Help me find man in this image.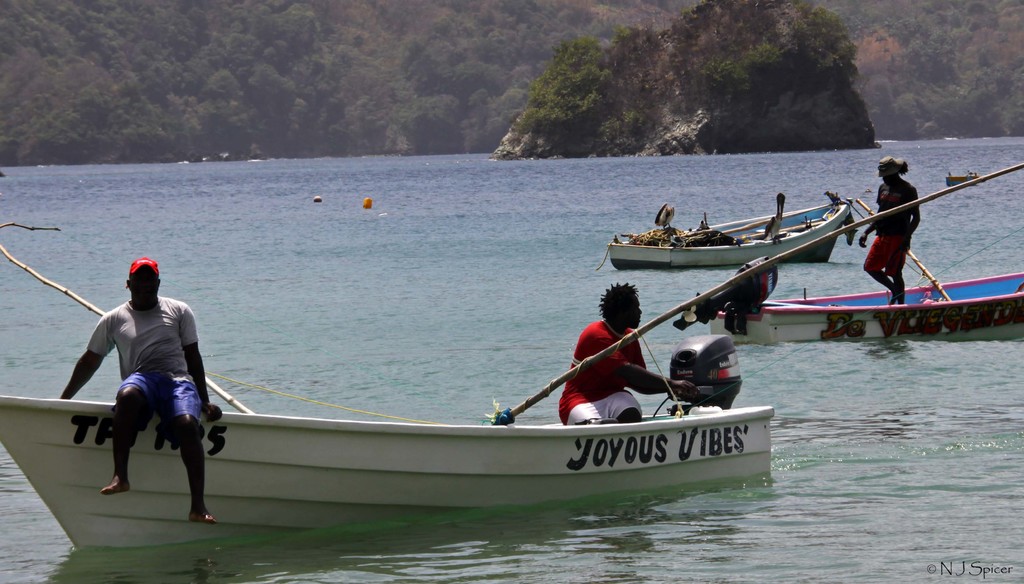
Found it: <box>68,261,217,531</box>.
